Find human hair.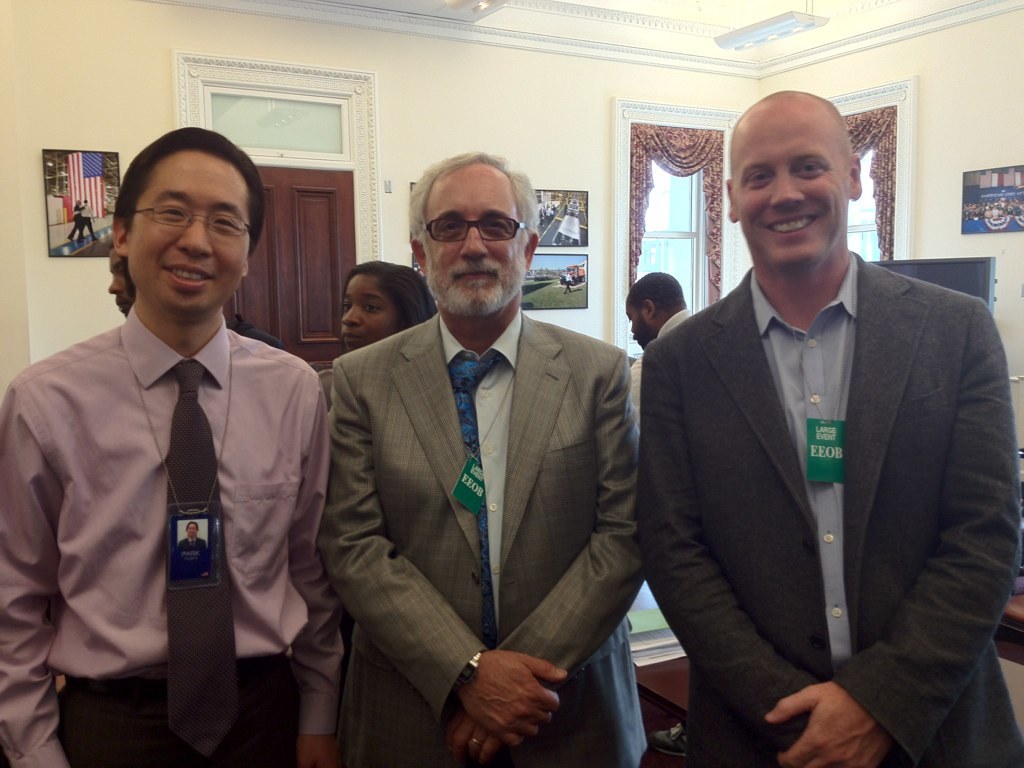
<region>115, 122, 268, 293</region>.
